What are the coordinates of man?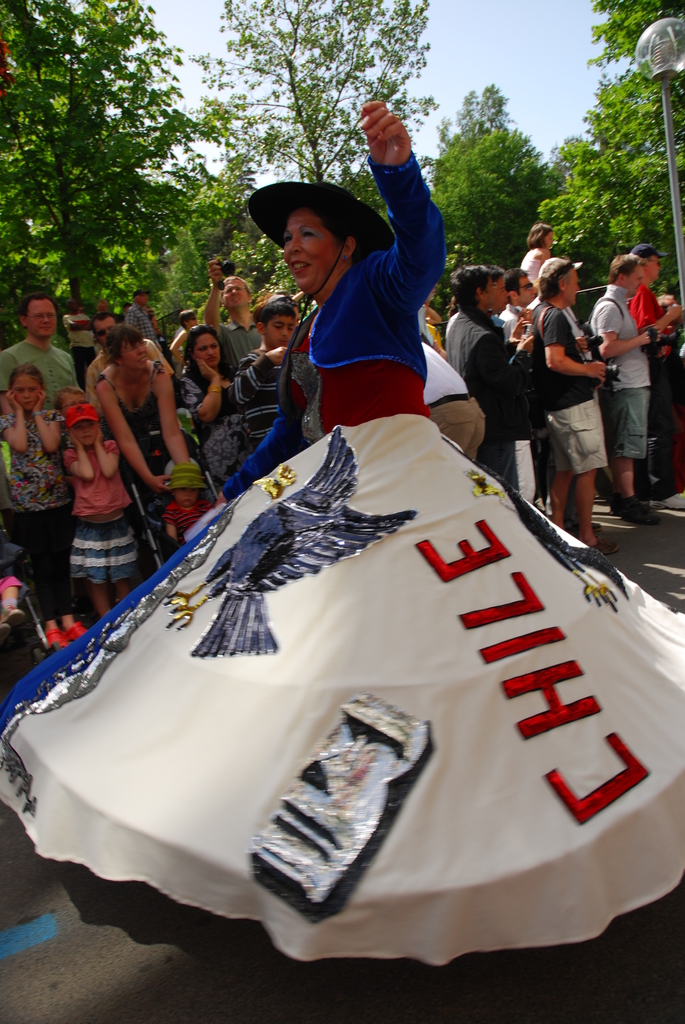
bbox=(206, 259, 262, 374).
